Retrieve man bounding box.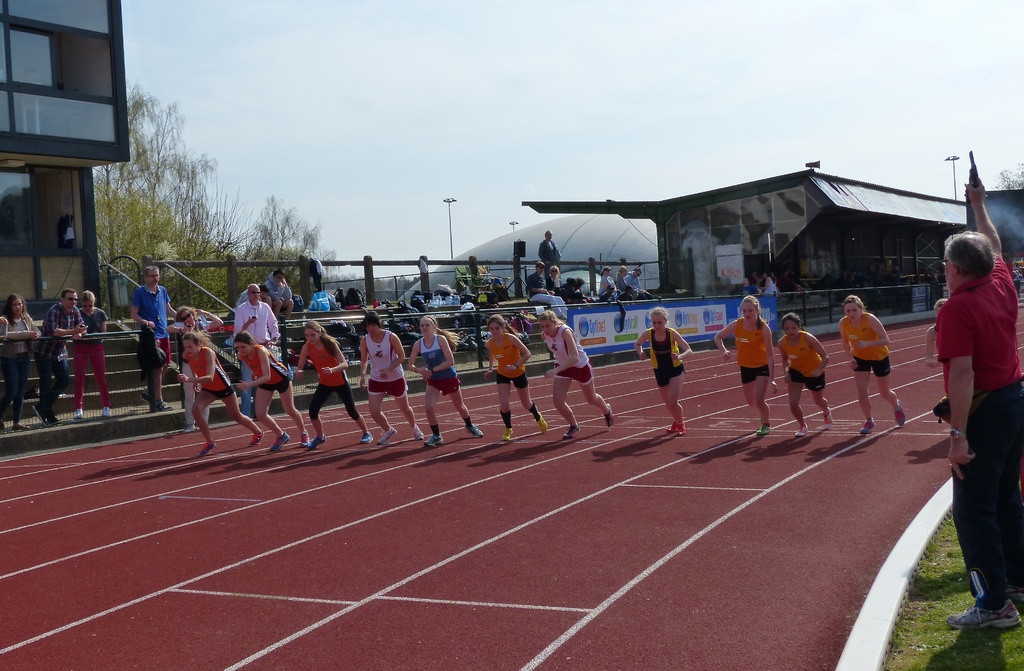
Bounding box: box=[532, 223, 564, 289].
